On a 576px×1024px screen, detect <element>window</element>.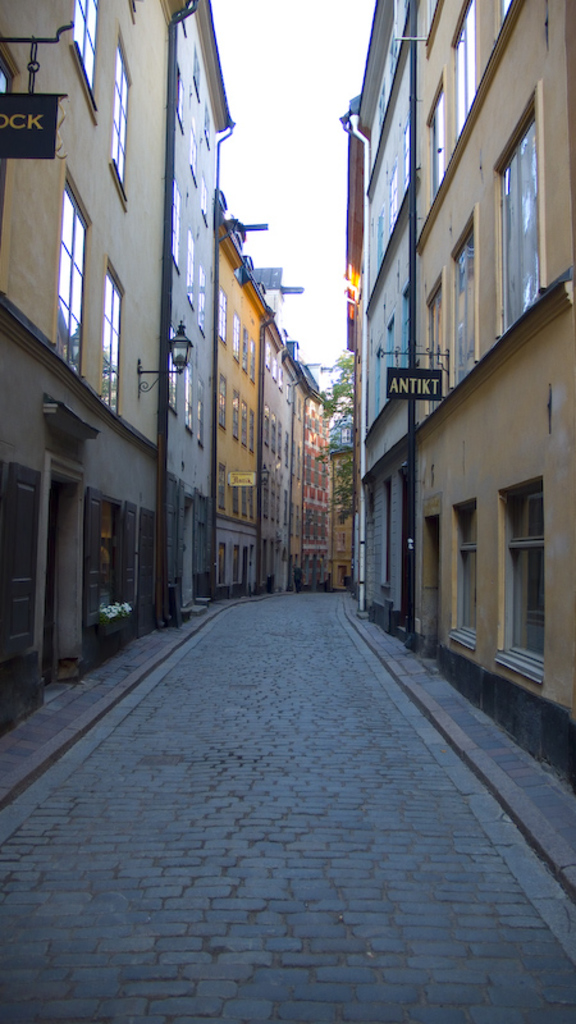
201 102 210 148.
